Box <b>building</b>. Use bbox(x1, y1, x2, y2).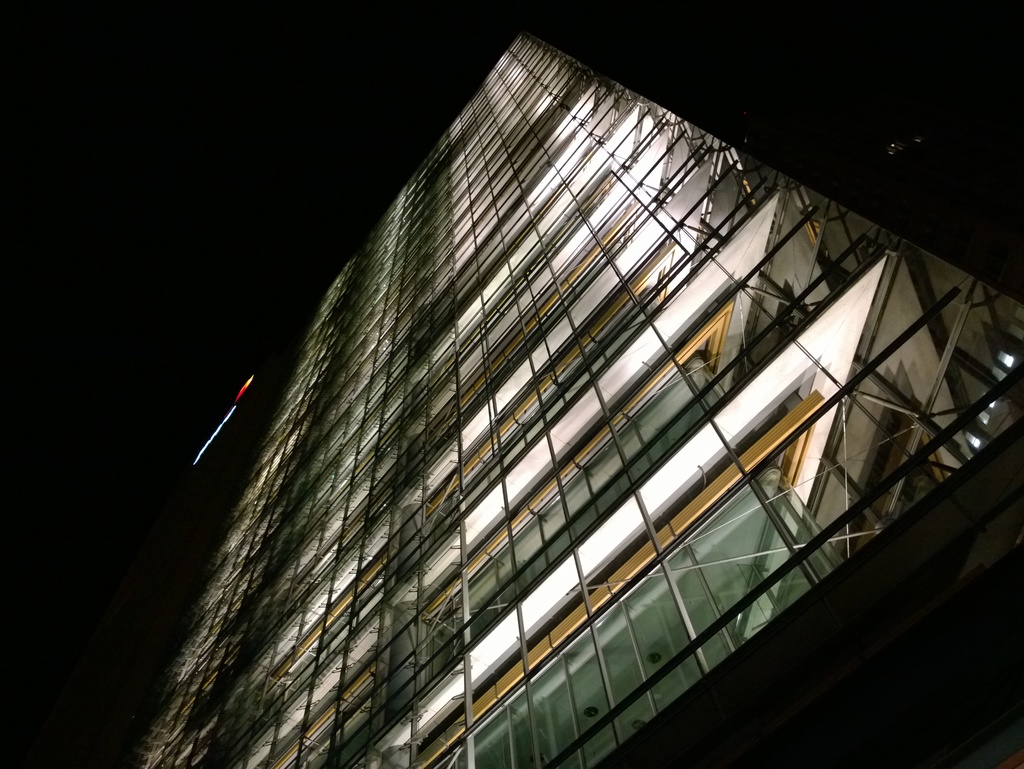
bbox(129, 23, 1023, 768).
